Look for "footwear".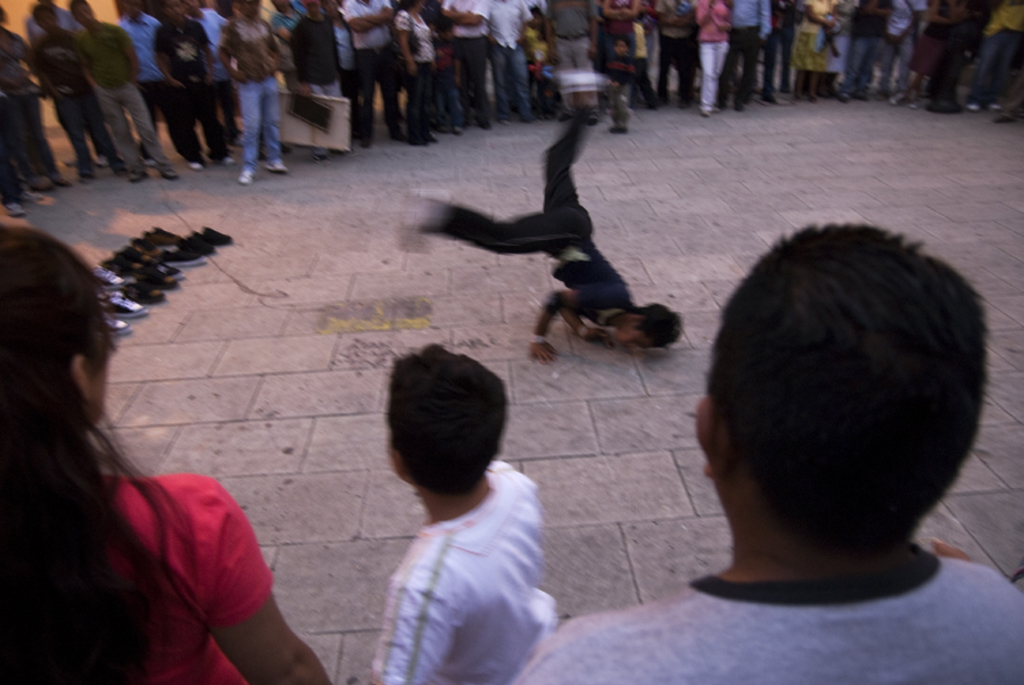
Found: bbox=(189, 146, 208, 168).
